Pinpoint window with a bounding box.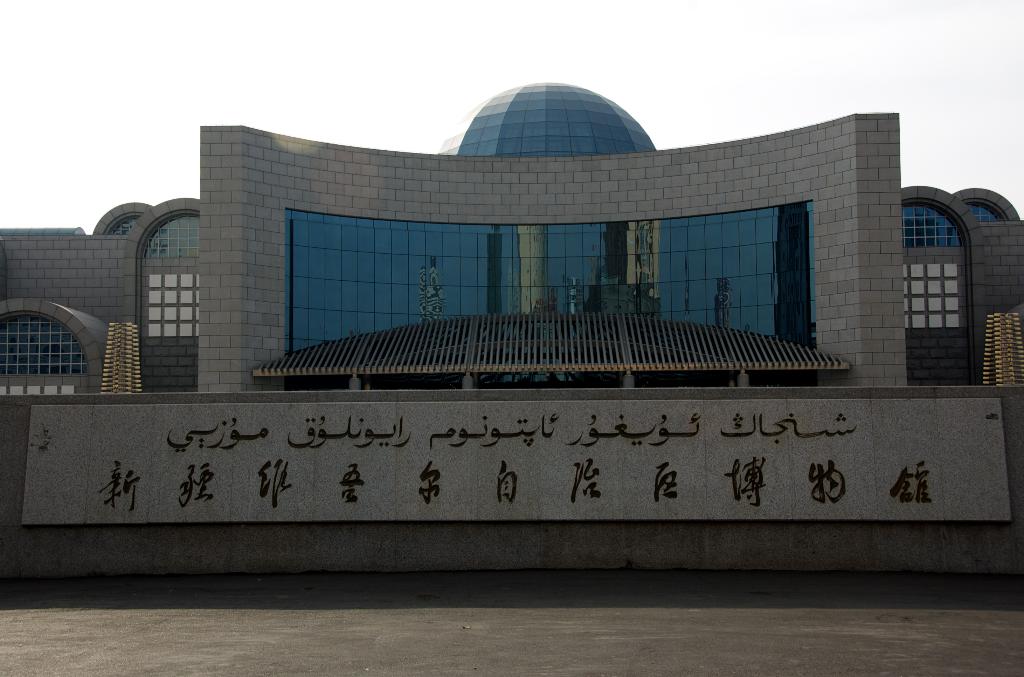
[left=900, top=263, right=961, bottom=329].
